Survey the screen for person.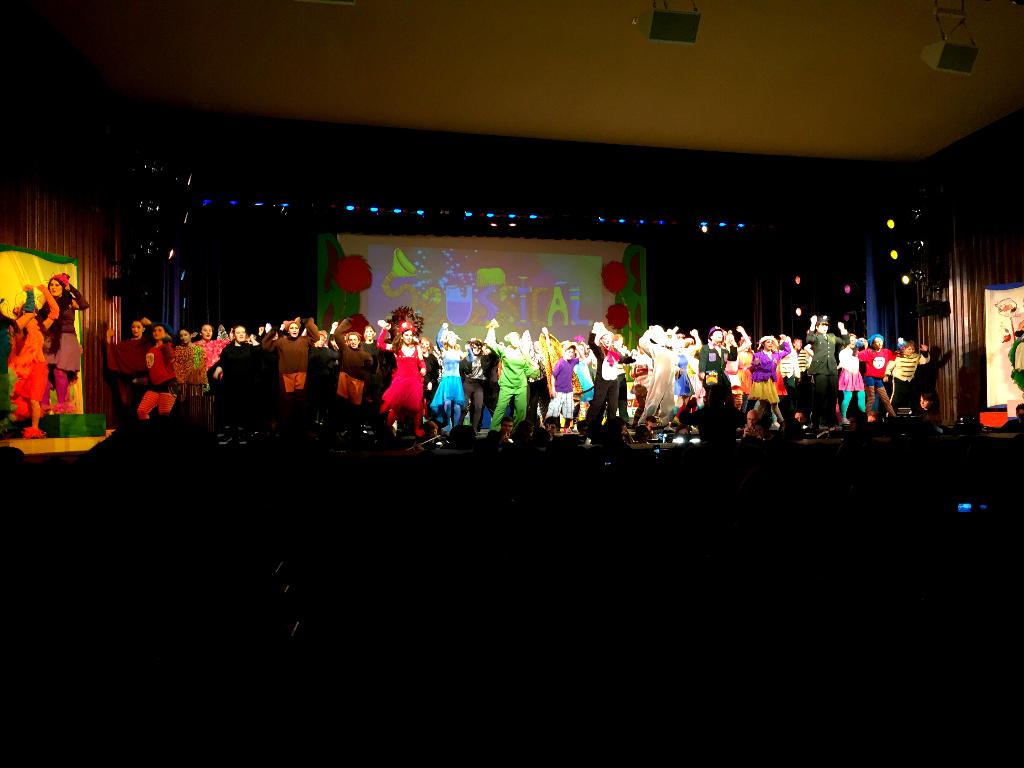
Survey found: 855 328 896 420.
